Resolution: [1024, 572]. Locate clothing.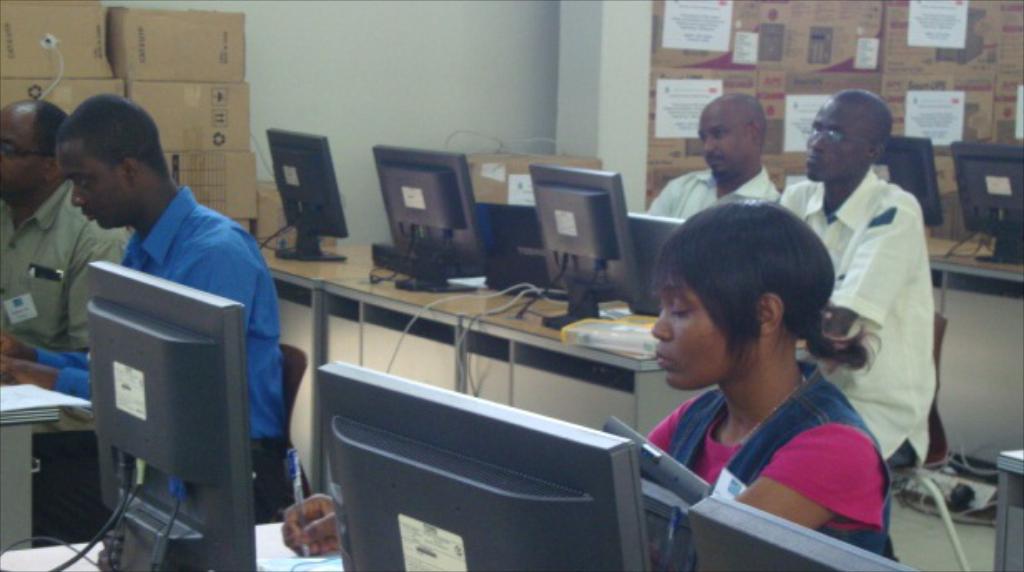
[647, 356, 896, 570].
